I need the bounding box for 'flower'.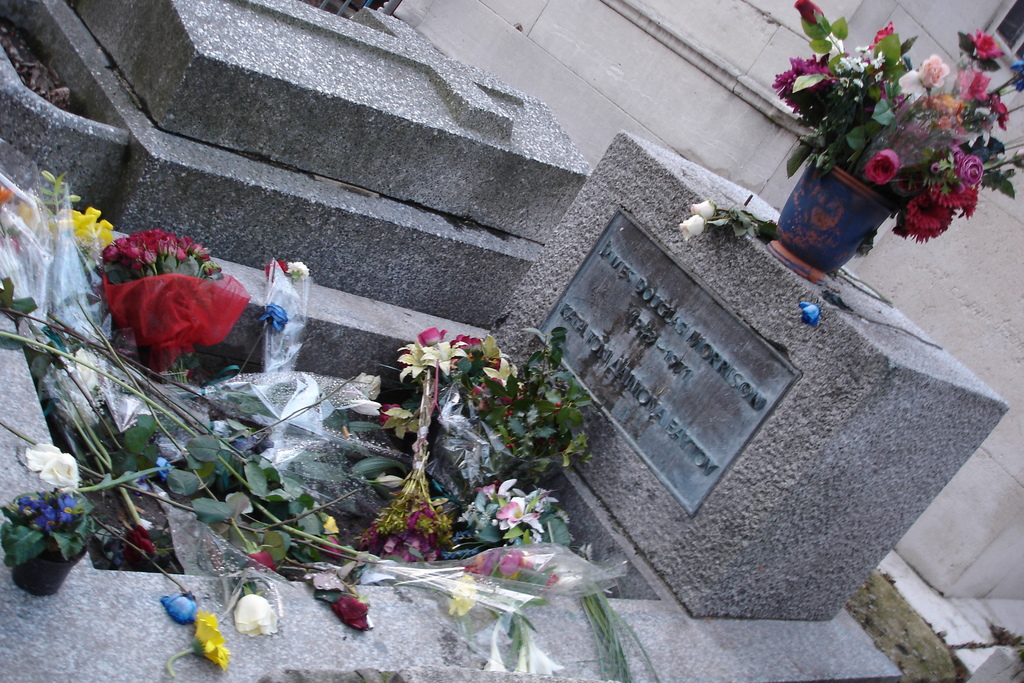
Here it is: <region>263, 260, 287, 278</region>.
